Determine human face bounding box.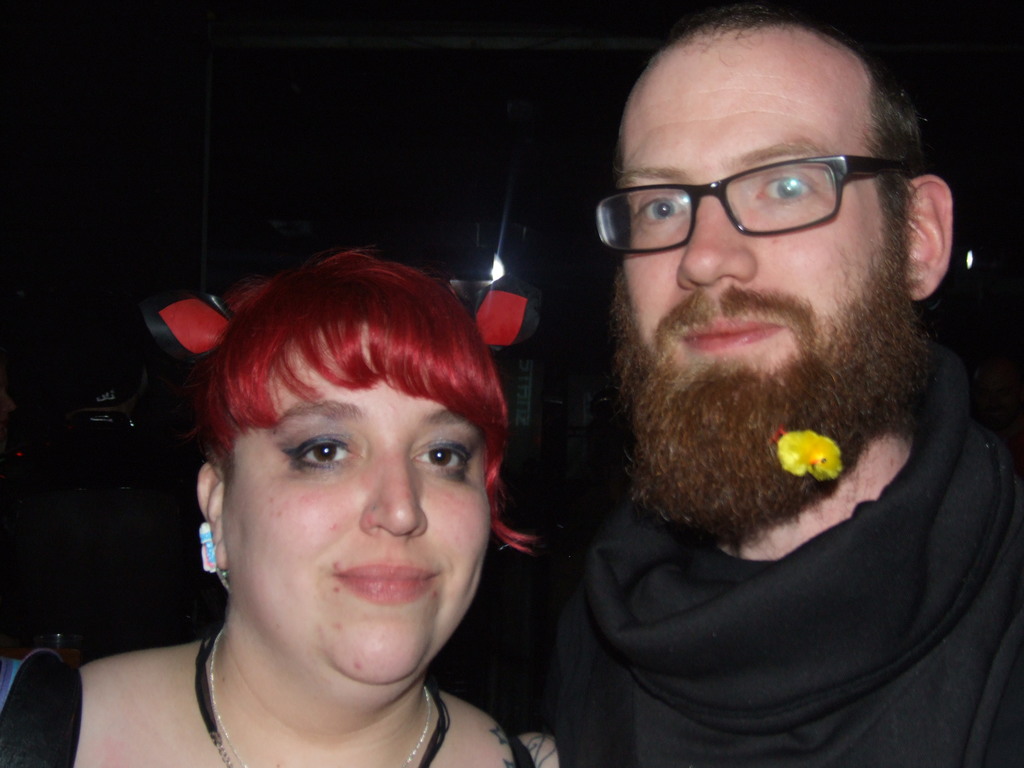
Determined: [220, 312, 487, 683].
